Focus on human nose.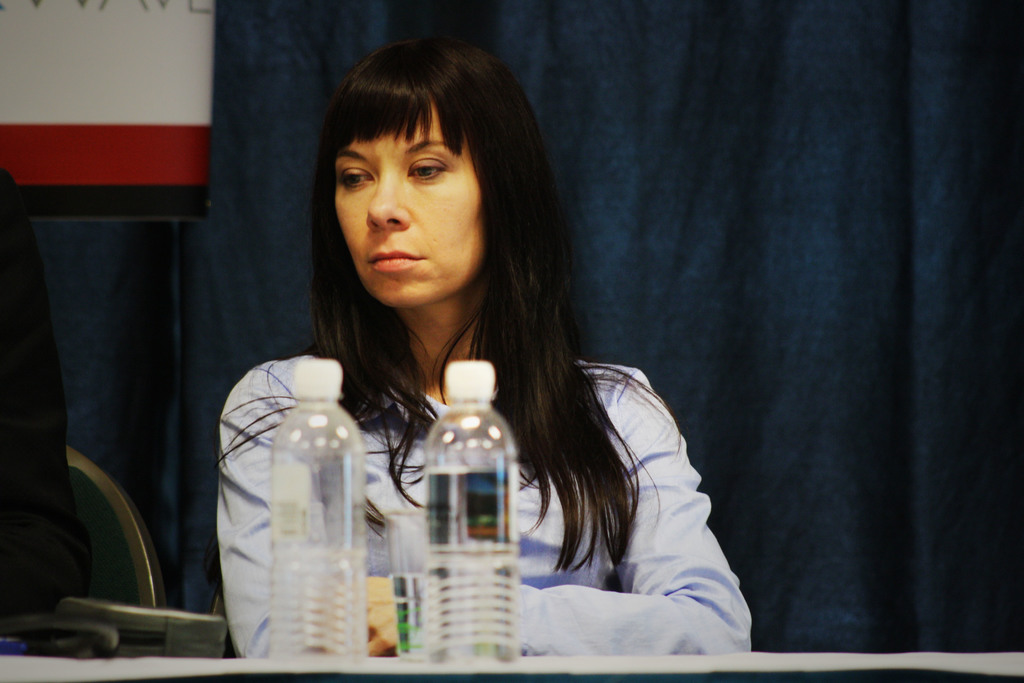
Focused at [x1=364, y1=169, x2=413, y2=231].
